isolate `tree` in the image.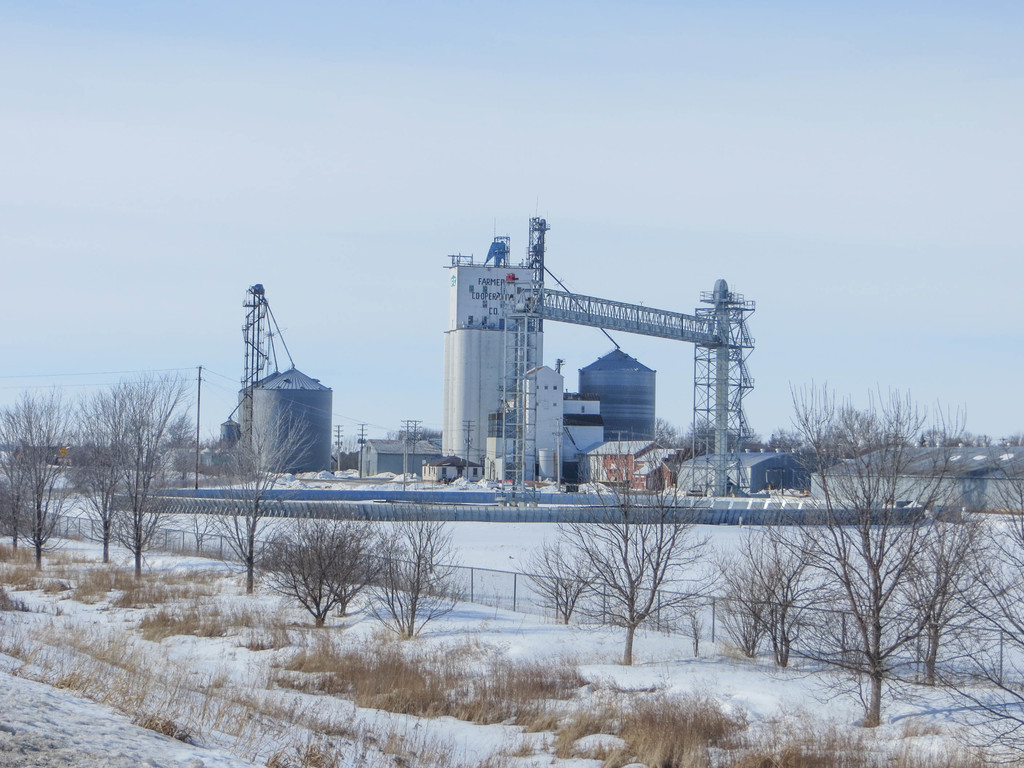
Isolated region: locate(868, 474, 1006, 685).
